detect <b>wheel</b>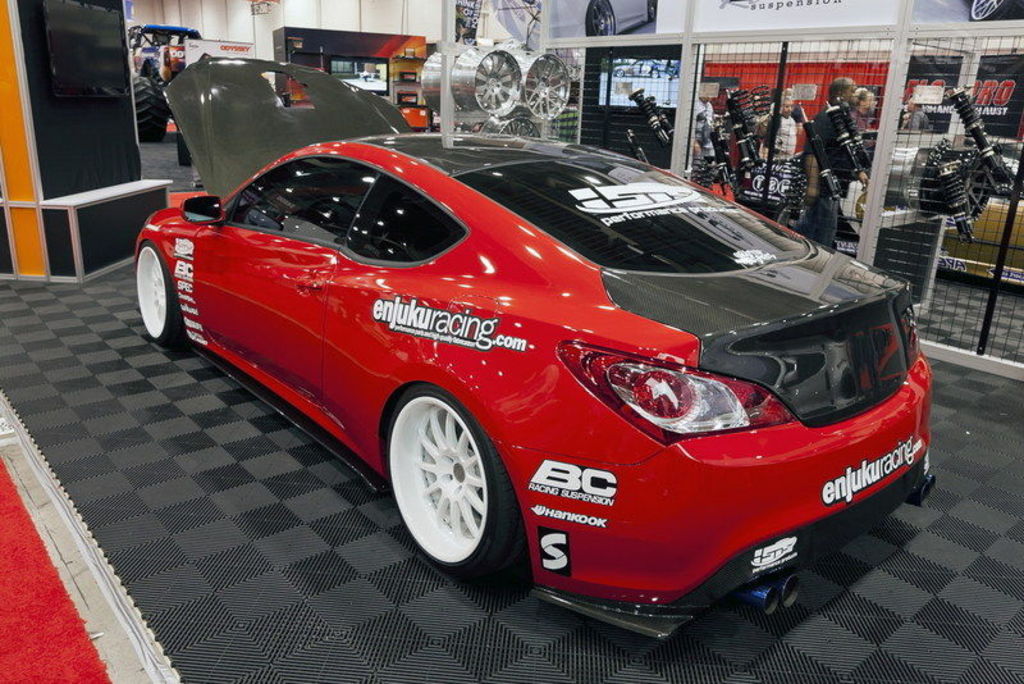
rect(385, 384, 507, 579)
